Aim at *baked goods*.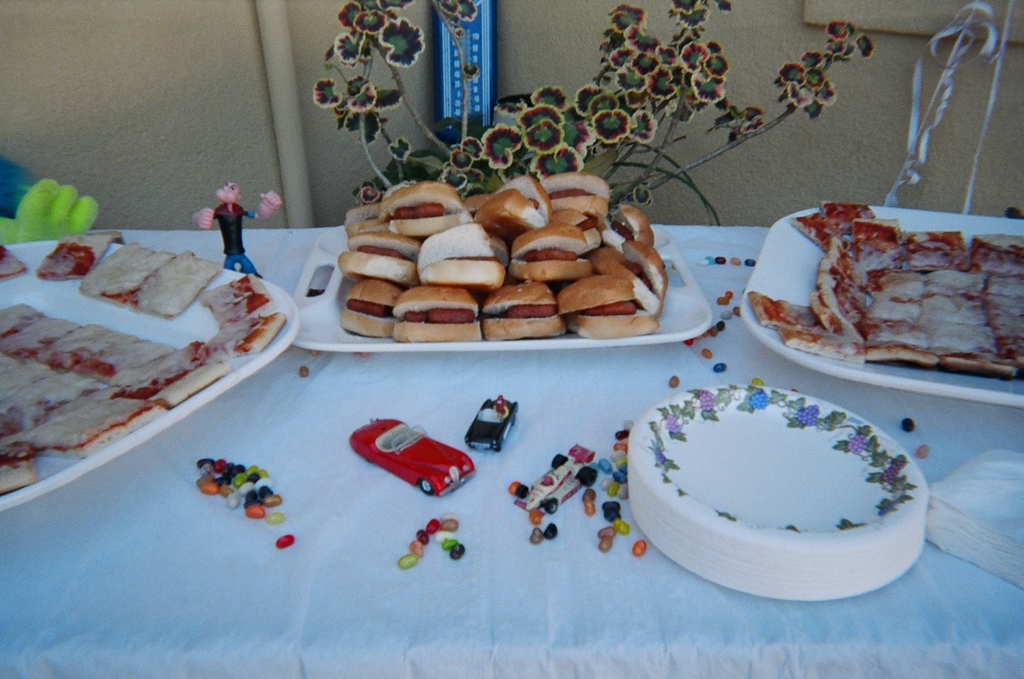
Aimed at [205,275,272,328].
